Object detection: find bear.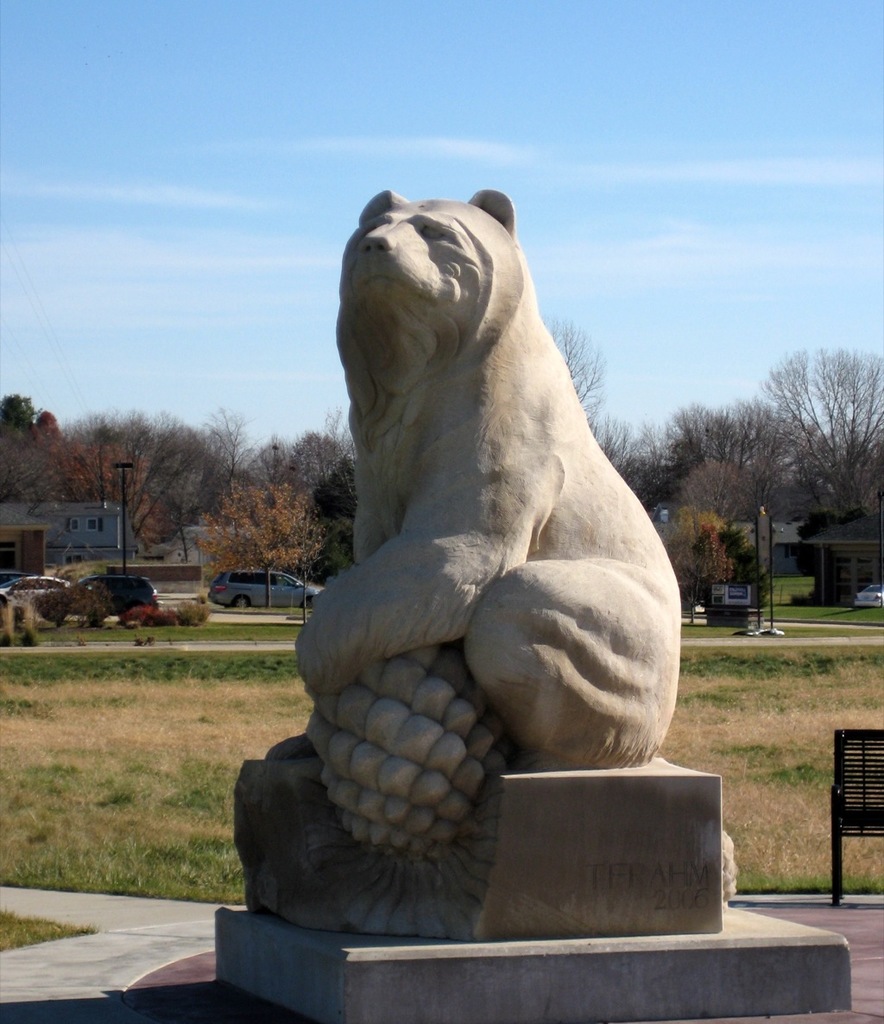
294 189 681 766.
